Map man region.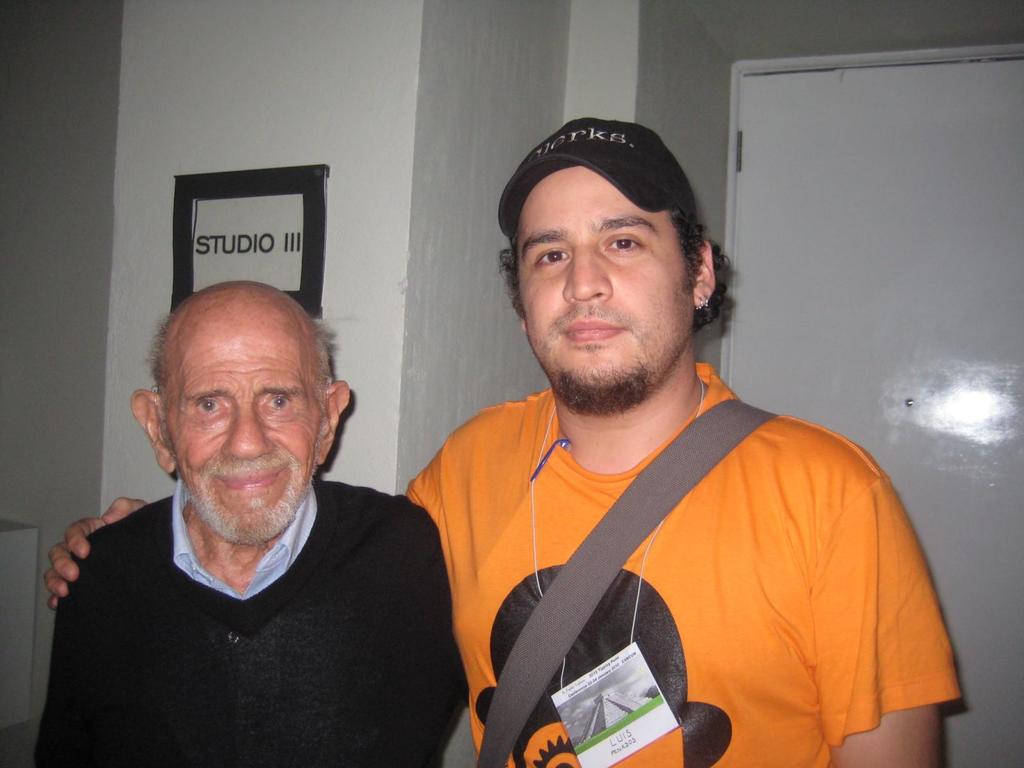
Mapped to 36,117,959,767.
